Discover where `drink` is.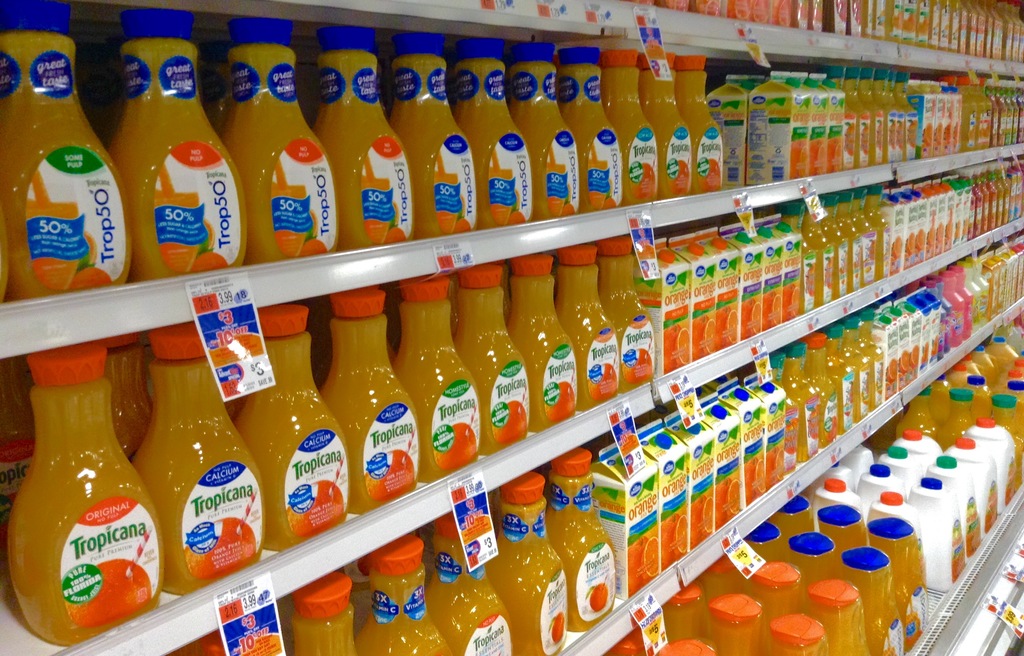
Discovered at 424,513,512,655.
